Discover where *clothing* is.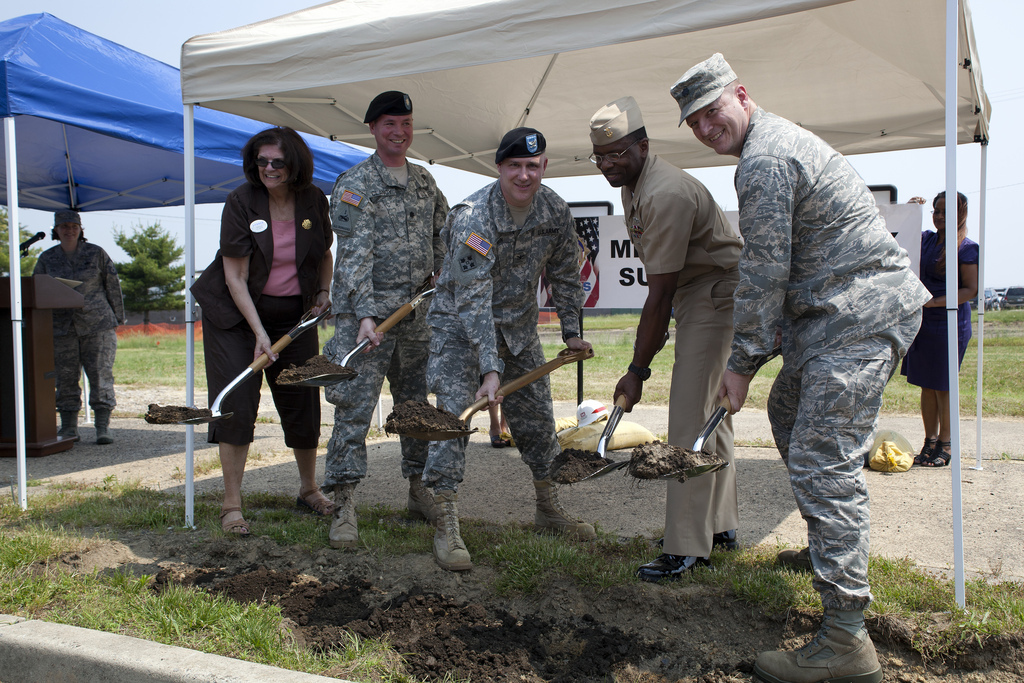
Discovered at [898,219,988,398].
